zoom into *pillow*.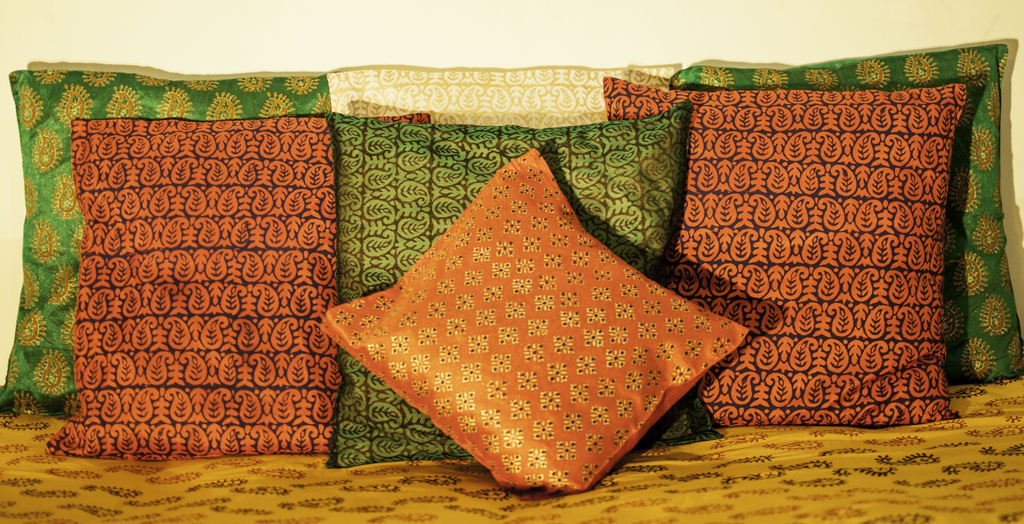
Zoom target: x1=594 y1=72 x2=960 y2=424.
